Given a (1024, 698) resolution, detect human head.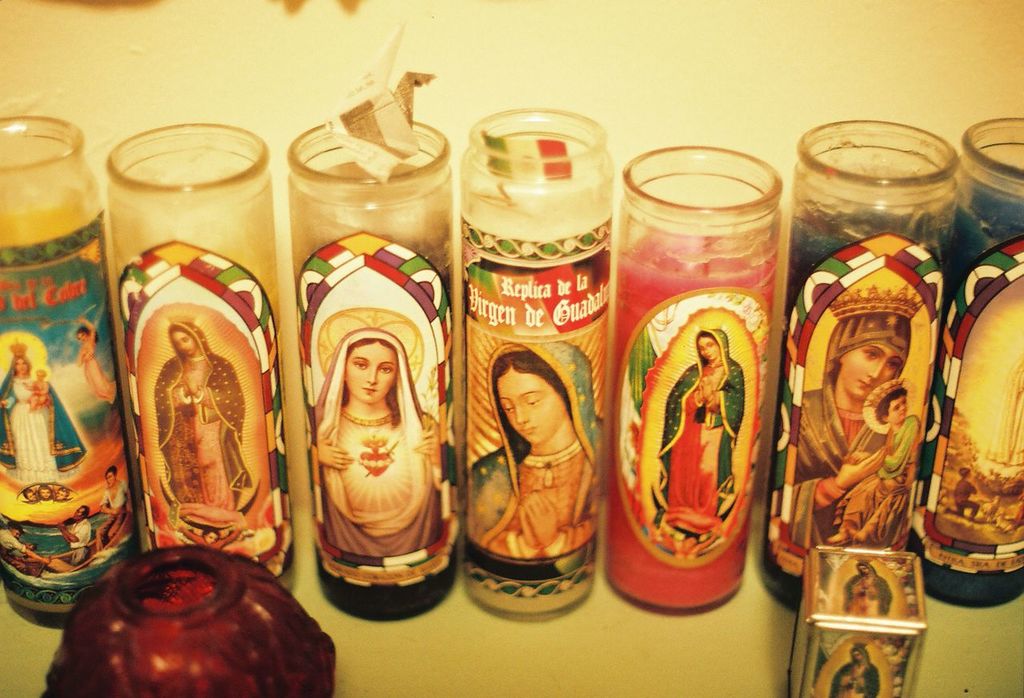
box=[878, 386, 908, 424].
